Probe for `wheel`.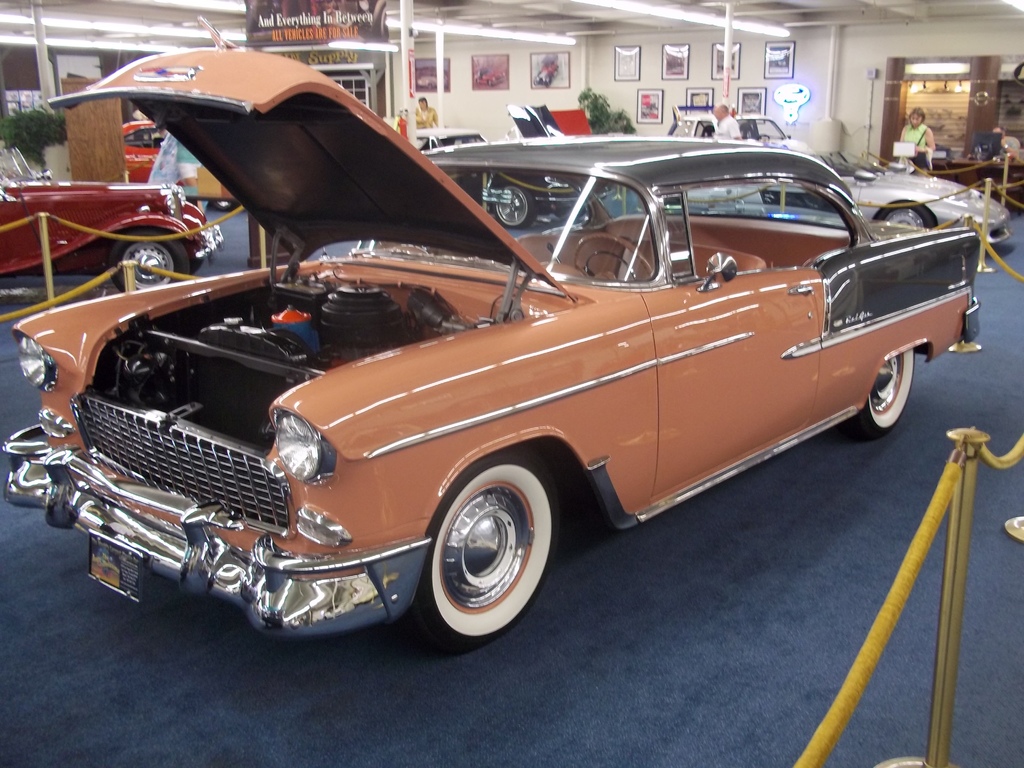
Probe result: {"left": 878, "top": 200, "right": 933, "bottom": 228}.
